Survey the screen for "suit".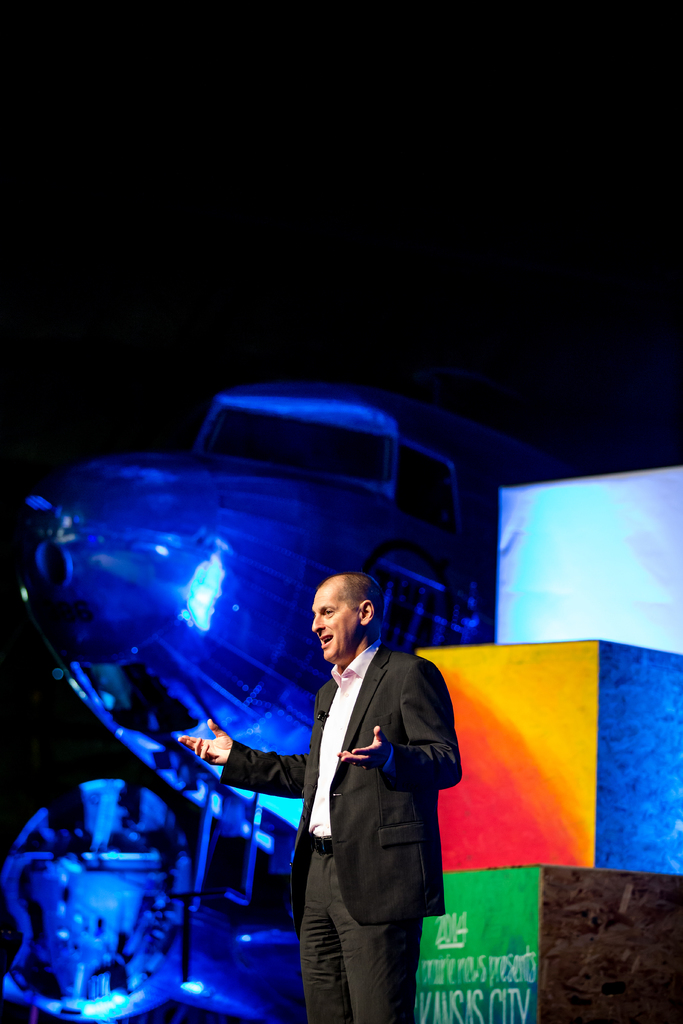
Survey found: 270:591:468:1011.
